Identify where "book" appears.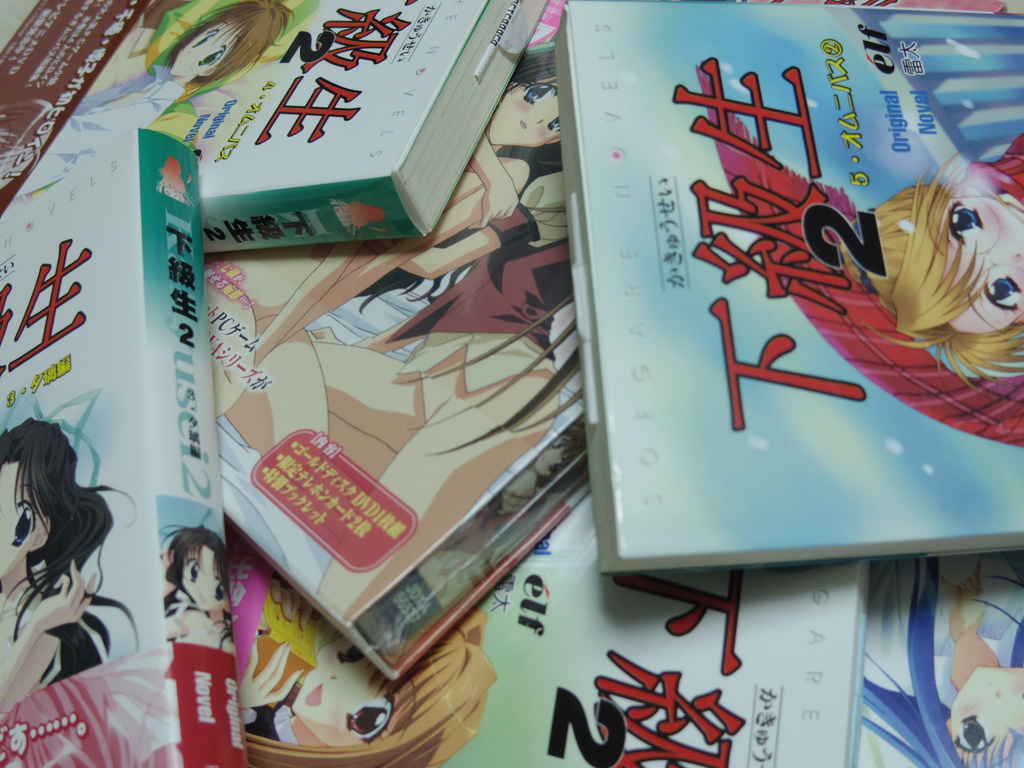
Appears at rect(551, 0, 1023, 577).
